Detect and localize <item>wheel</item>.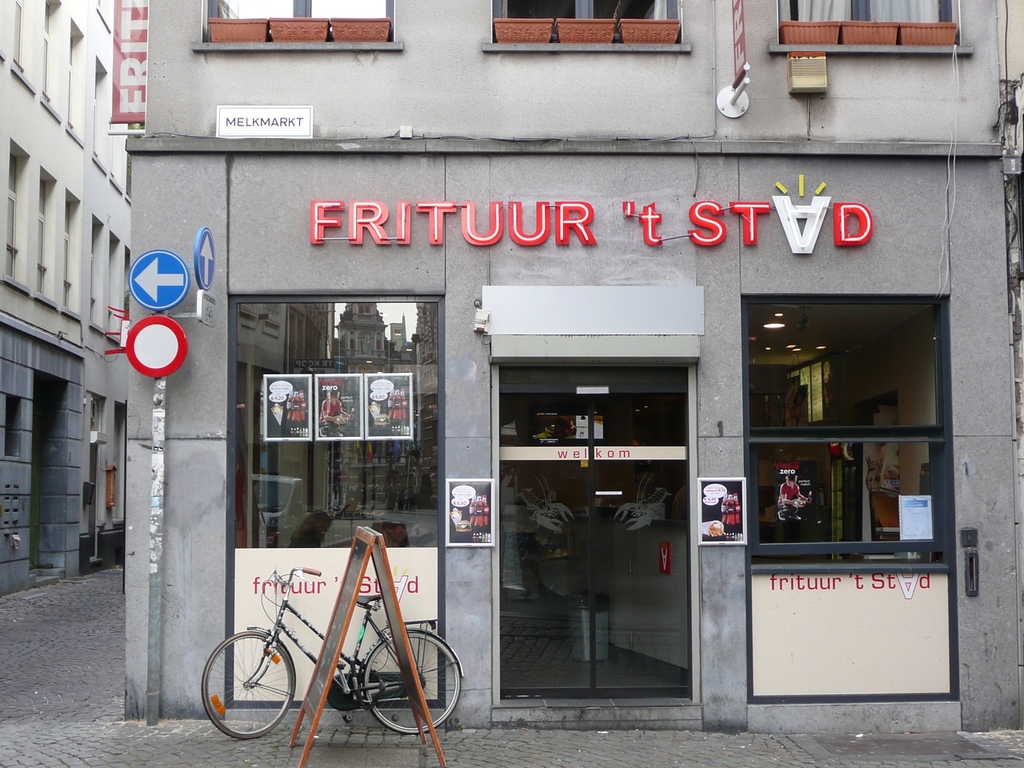
Localized at 361/630/465/734.
